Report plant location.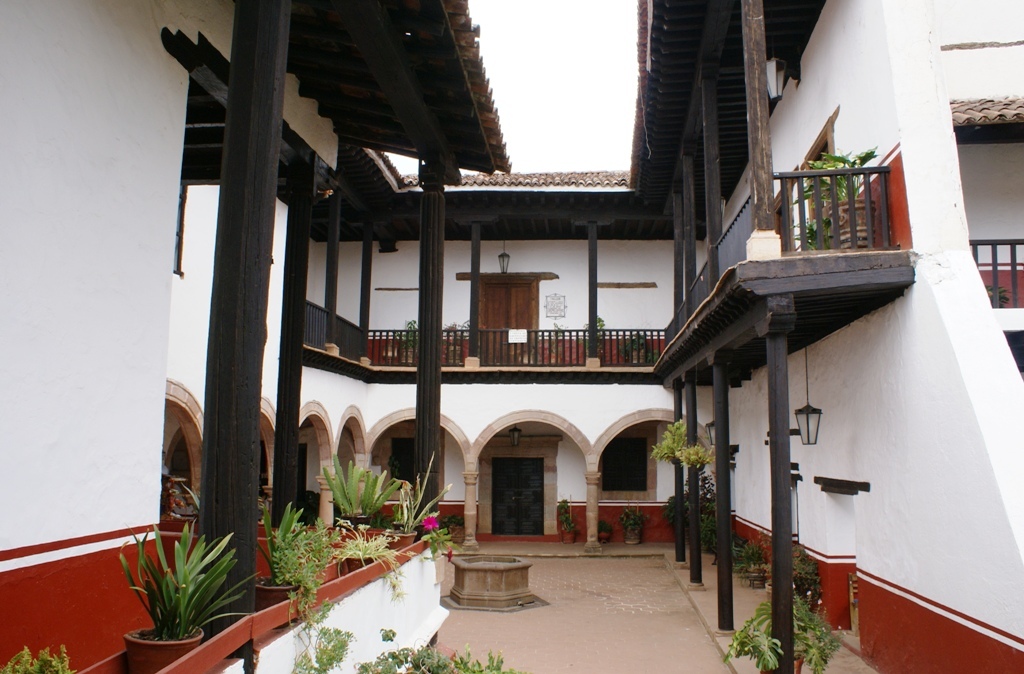
Report: 392, 455, 450, 543.
